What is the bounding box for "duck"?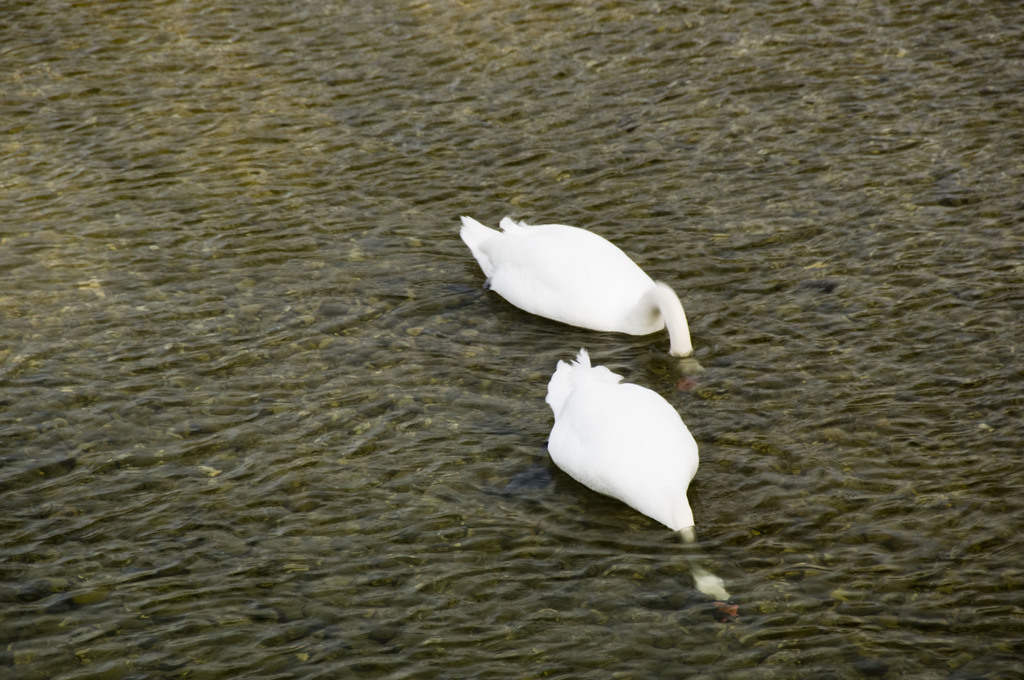
bbox=[467, 208, 706, 350].
